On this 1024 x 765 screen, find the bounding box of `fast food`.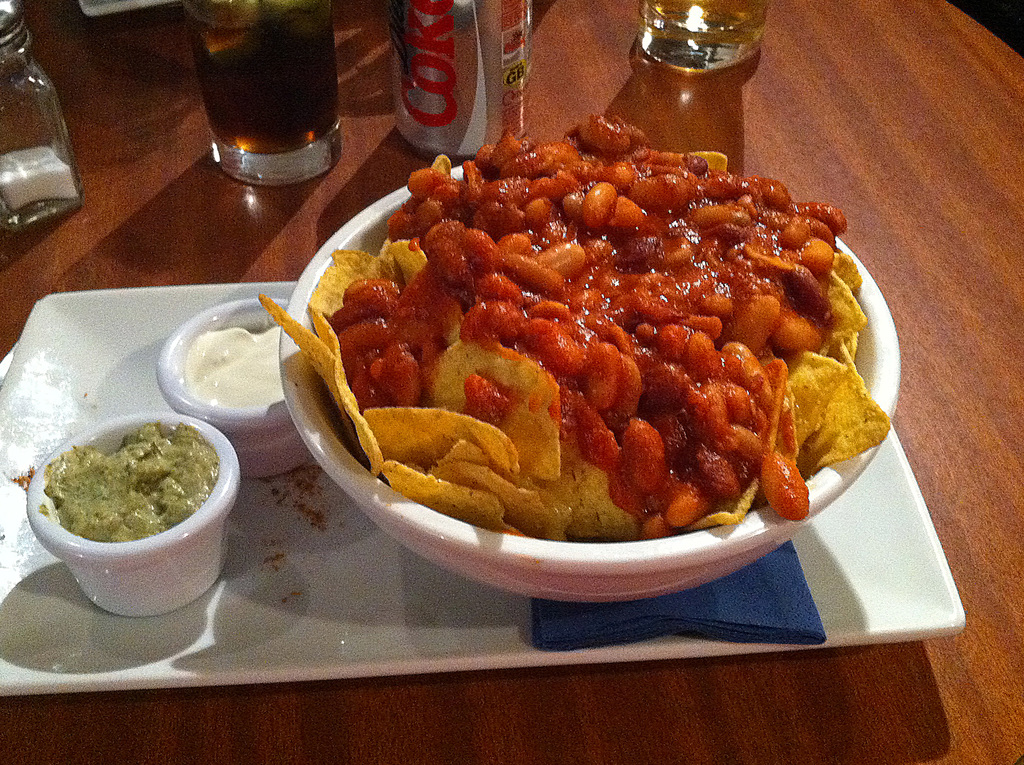
Bounding box: BBox(227, 125, 888, 557).
